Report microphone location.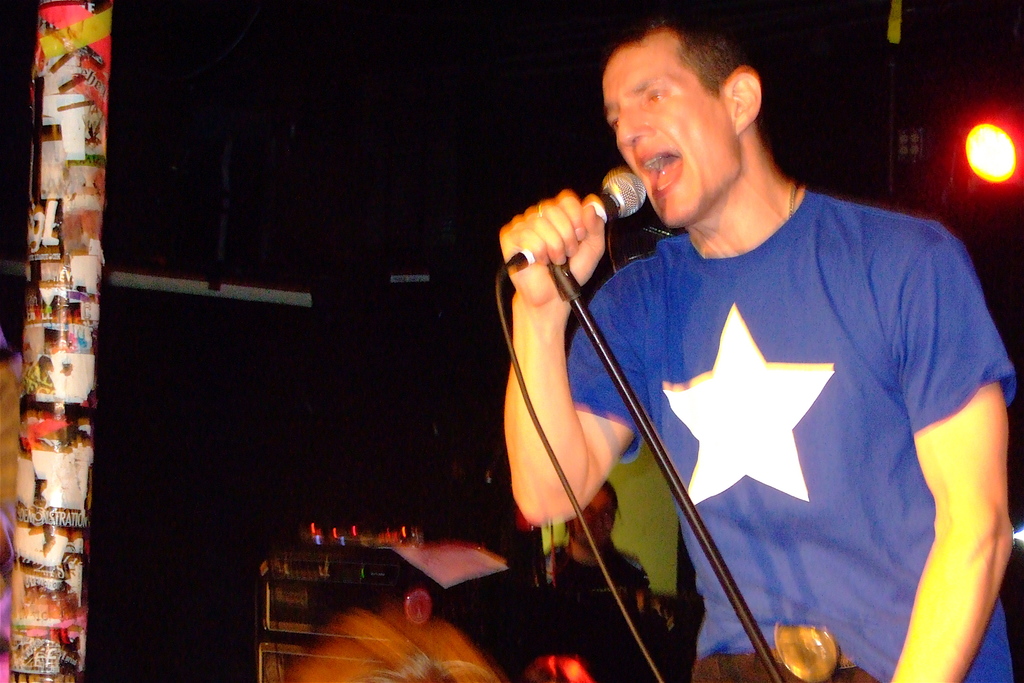
Report: <bbox>509, 172, 650, 267</bbox>.
